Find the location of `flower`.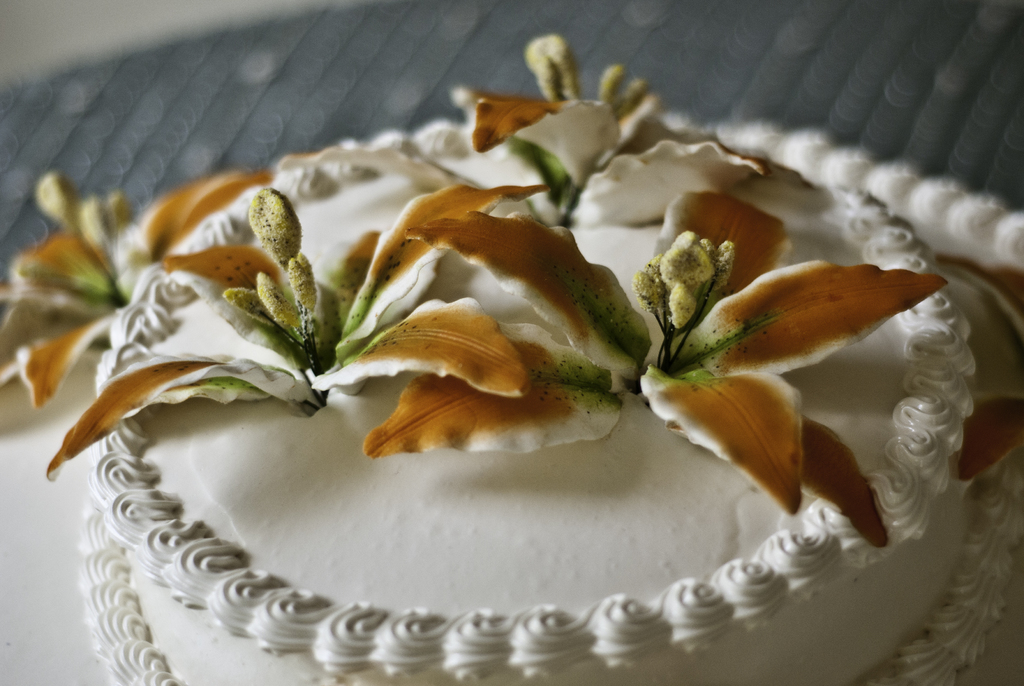
Location: [0,165,278,410].
